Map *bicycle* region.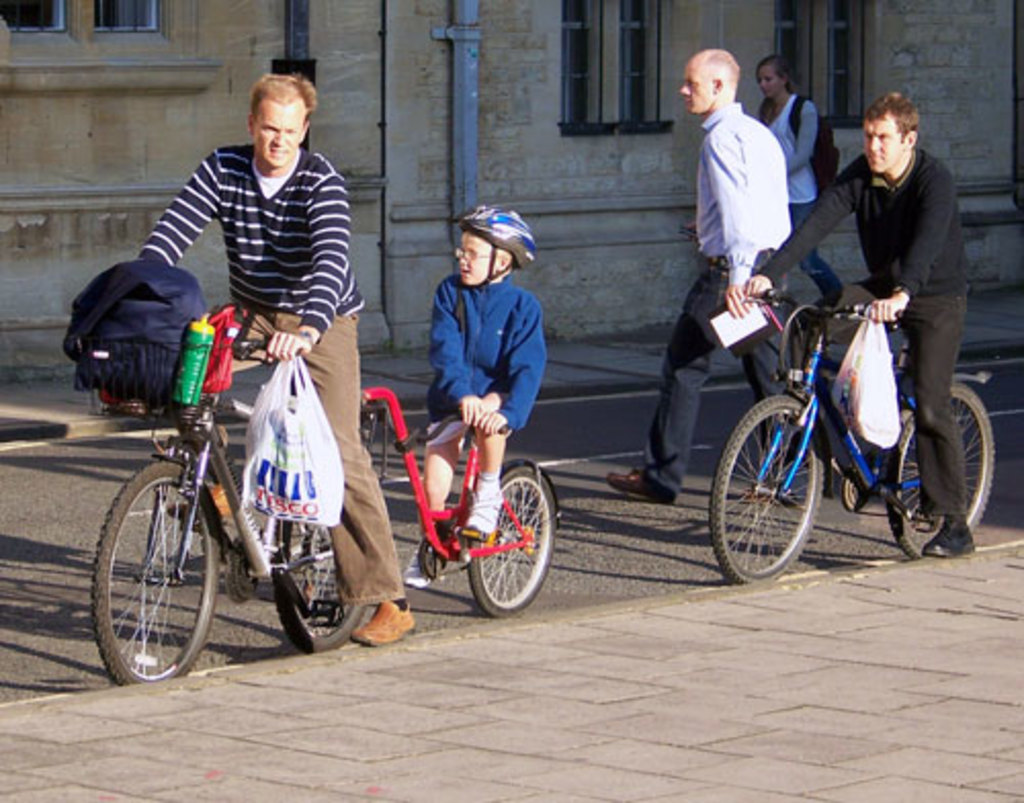
Mapped to (x1=709, y1=260, x2=971, y2=576).
